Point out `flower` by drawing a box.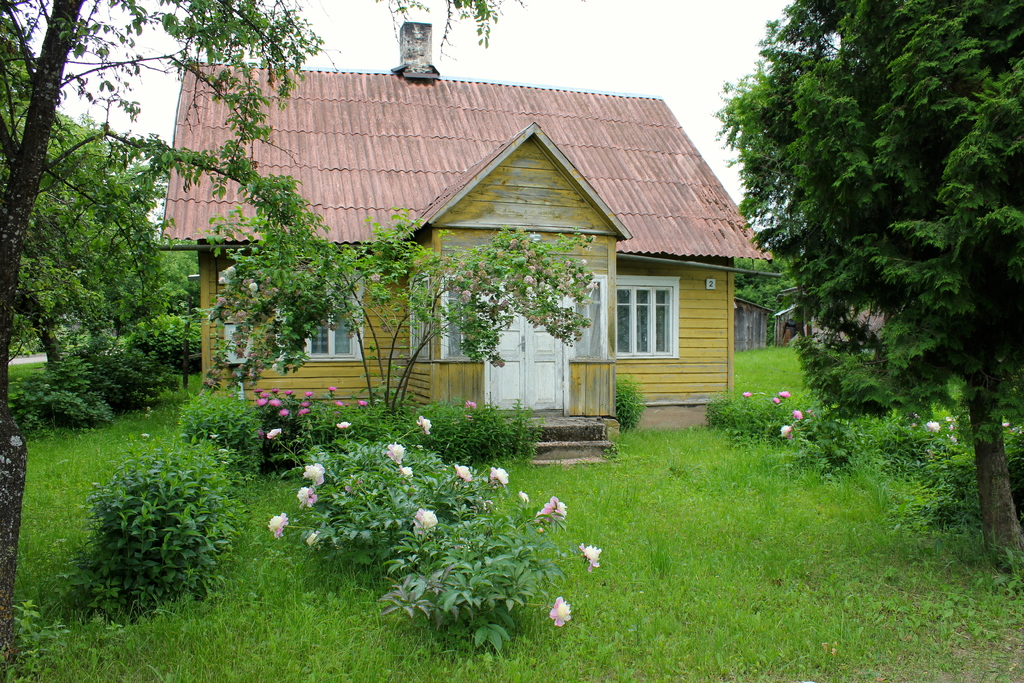
x1=302, y1=388, x2=315, y2=397.
